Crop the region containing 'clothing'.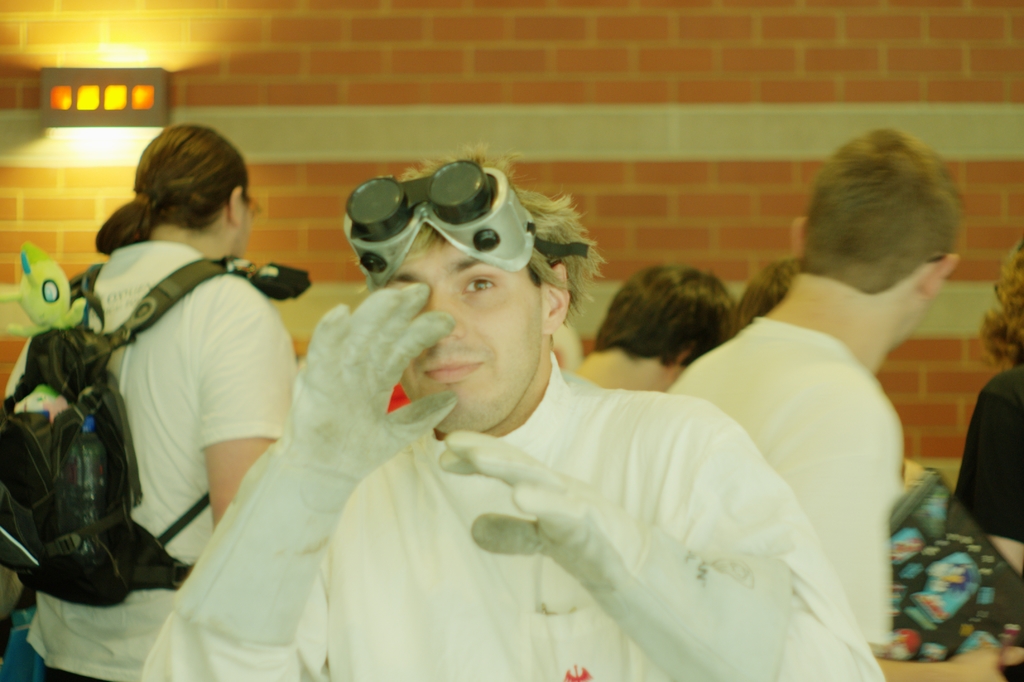
Crop region: x1=131, y1=347, x2=890, y2=681.
